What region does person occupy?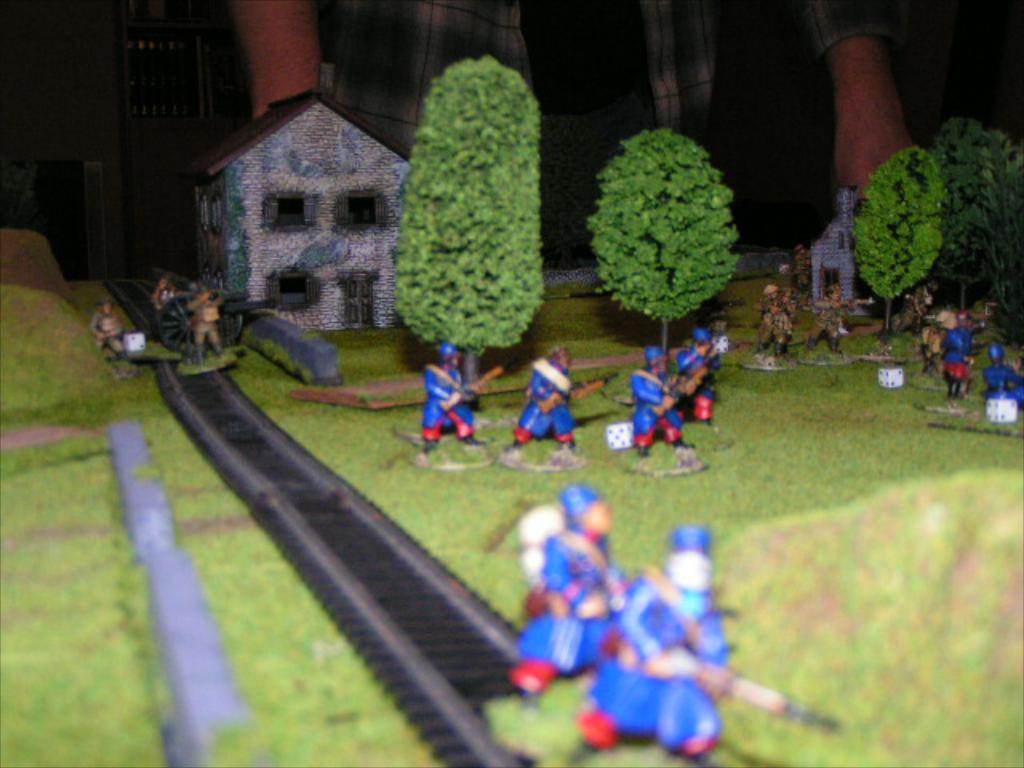
(88,290,136,357).
